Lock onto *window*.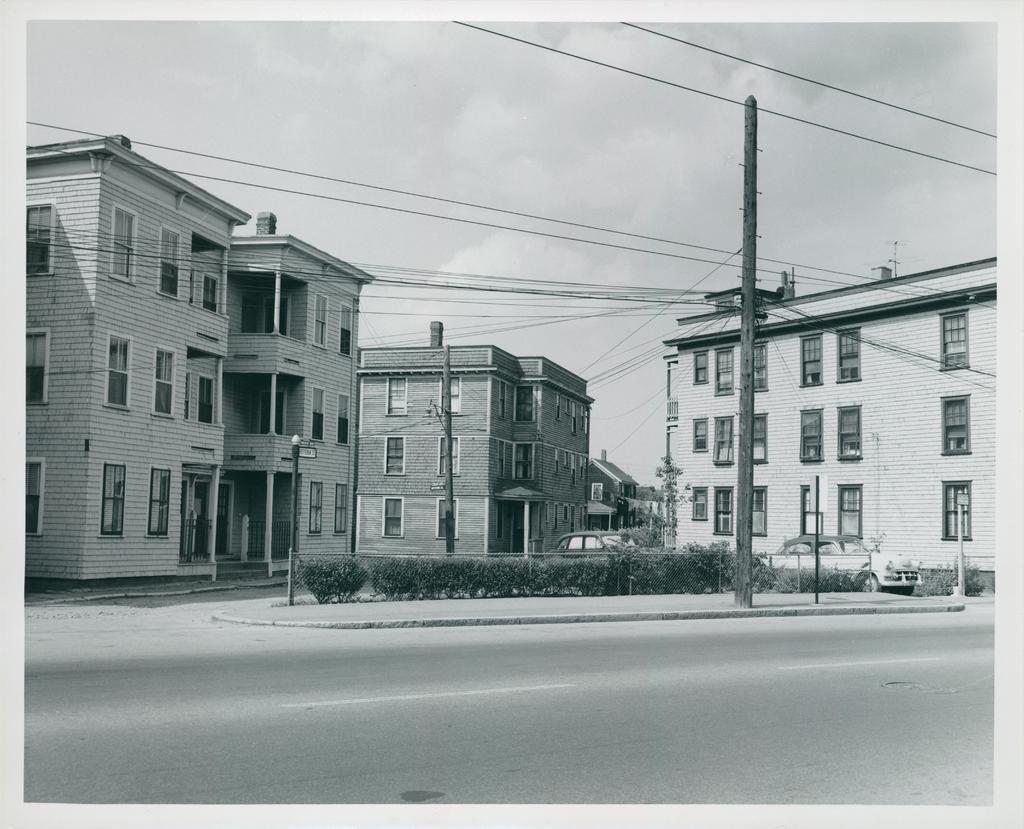
Locked: l=833, t=331, r=861, b=384.
